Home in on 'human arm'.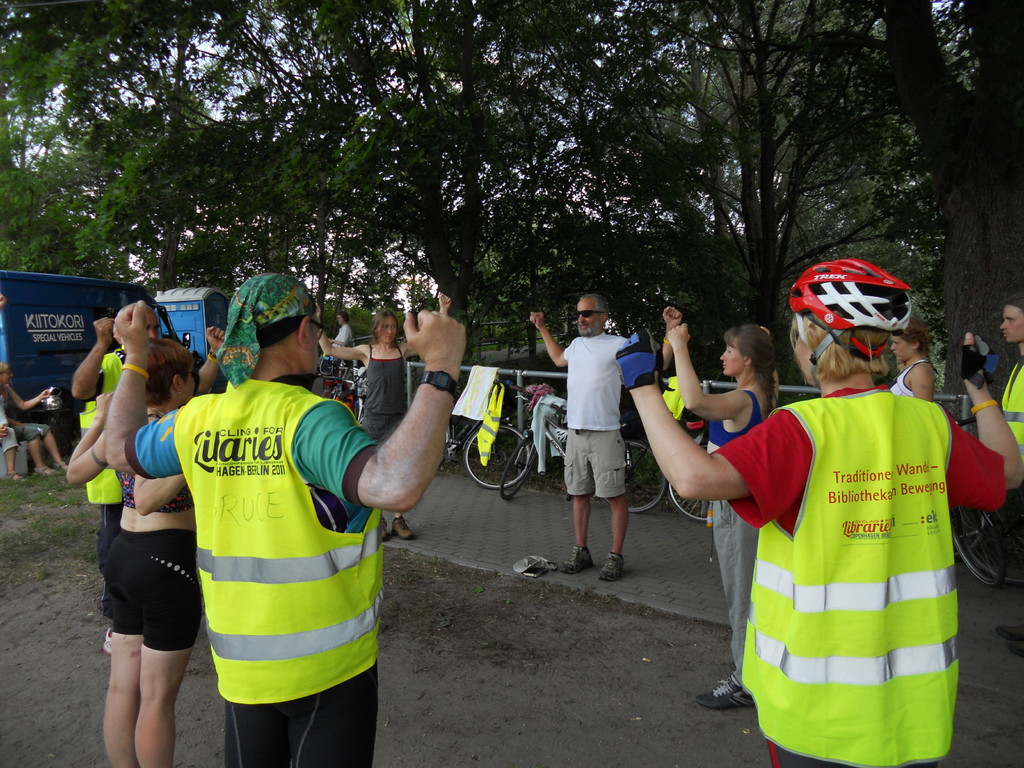
Homed in at crop(523, 310, 575, 371).
